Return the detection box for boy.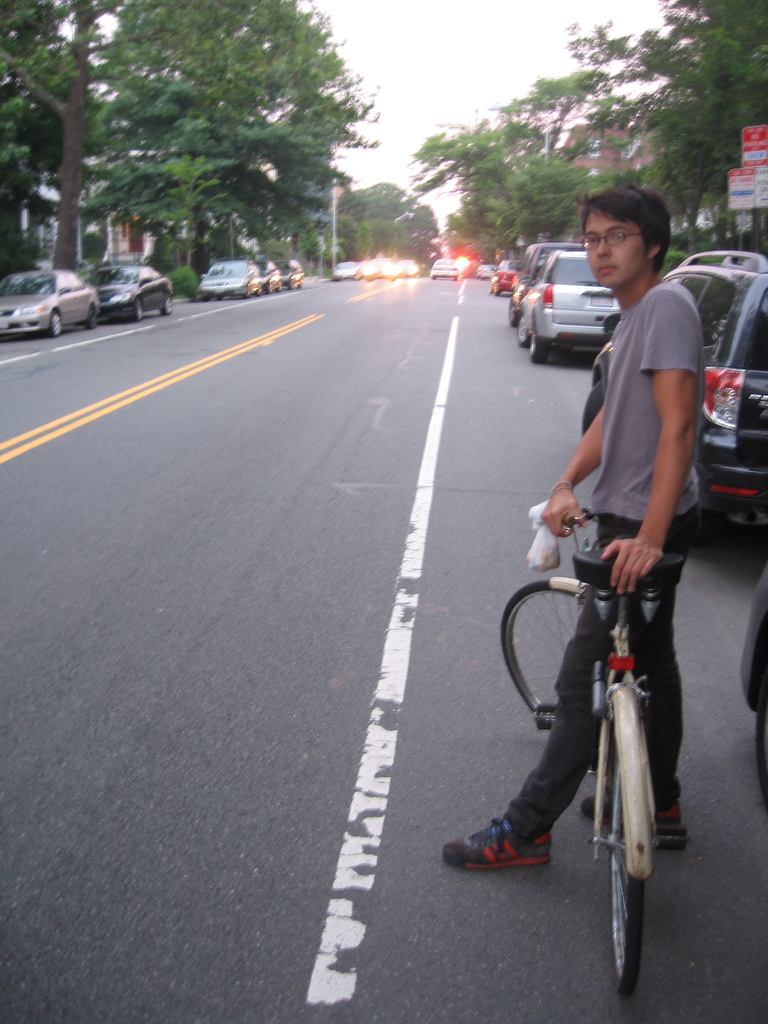
x1=493 y1=243 x2=748 y2=909.
